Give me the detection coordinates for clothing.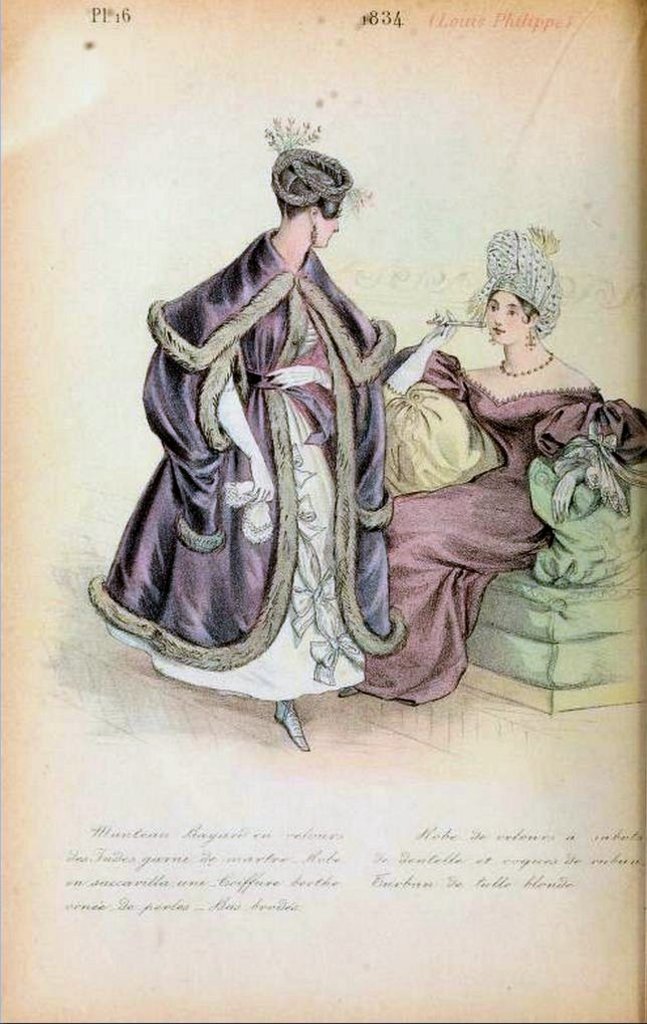
{"x1": 342, "y1": 345, "x2": 643, "y2": 702}.
